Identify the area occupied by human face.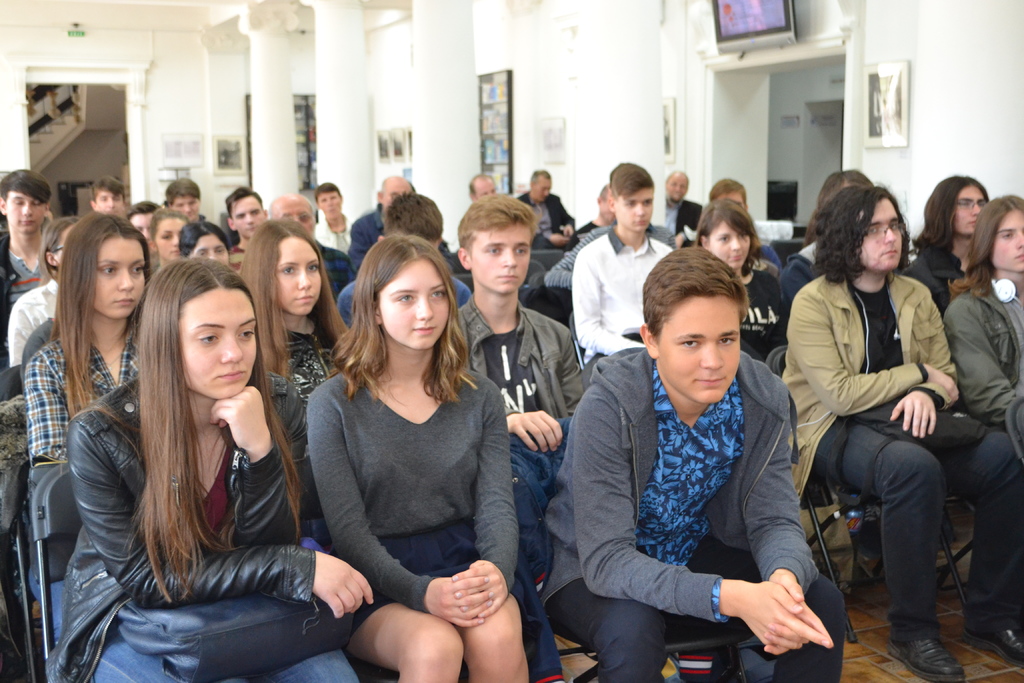
Area: x1=863, y1=190, x2=900, y2=276.
